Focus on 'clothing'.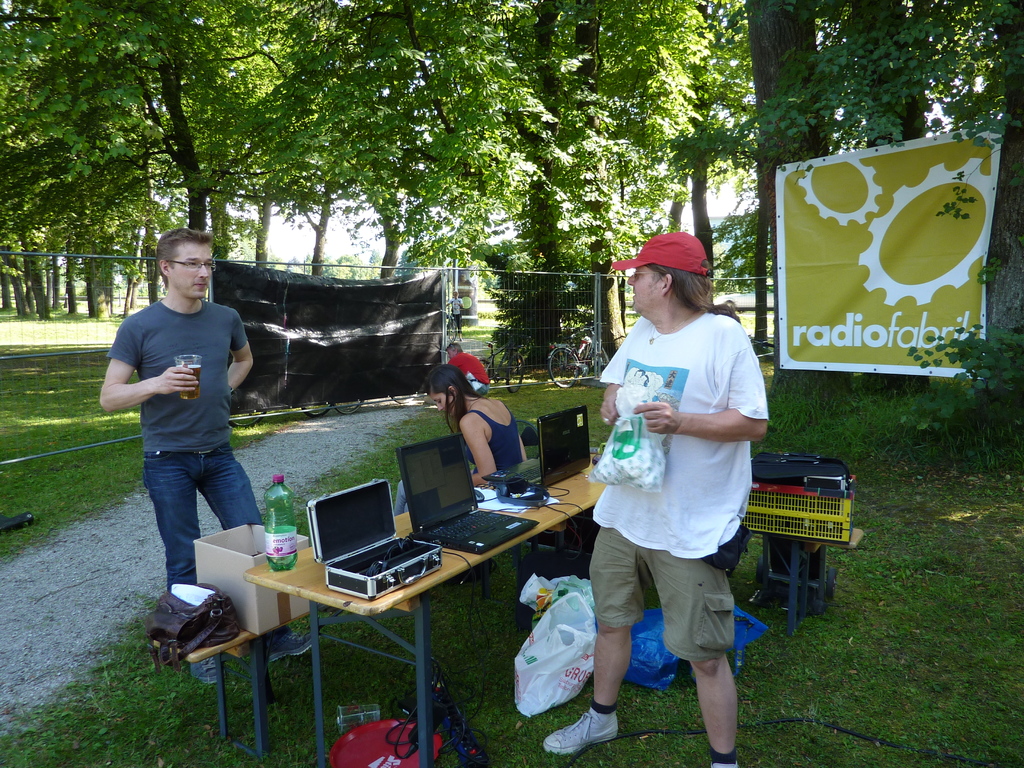
Focused at (460, 405, 528, 486).
